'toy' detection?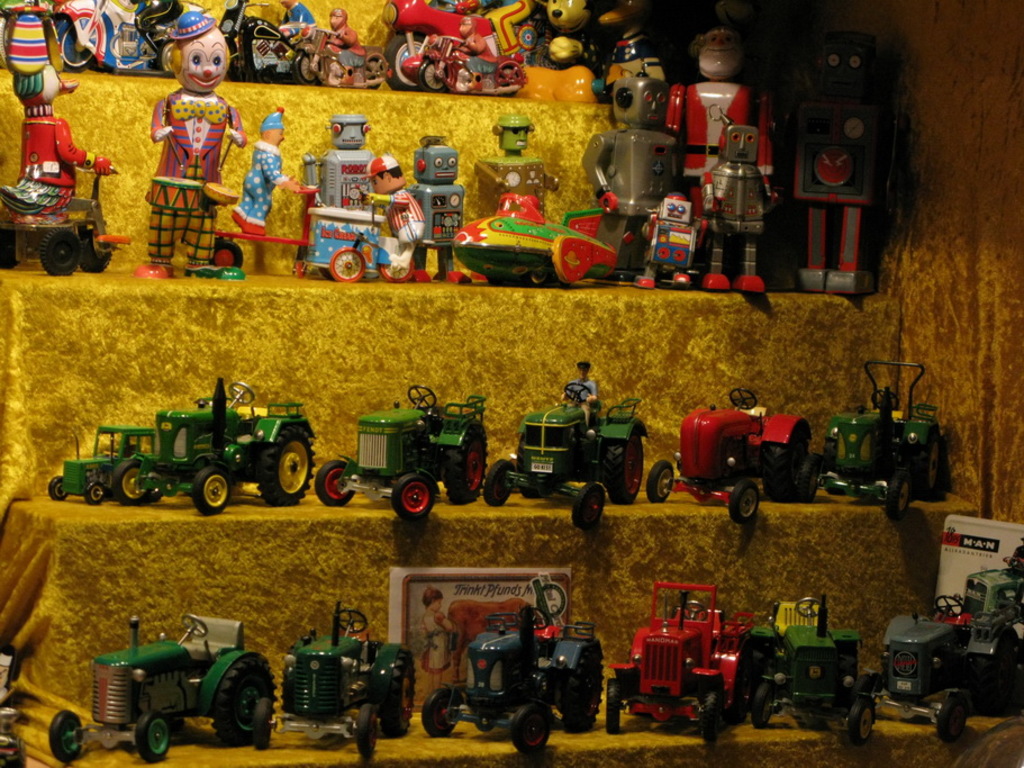
BBox(478, 116, 573, 284)
